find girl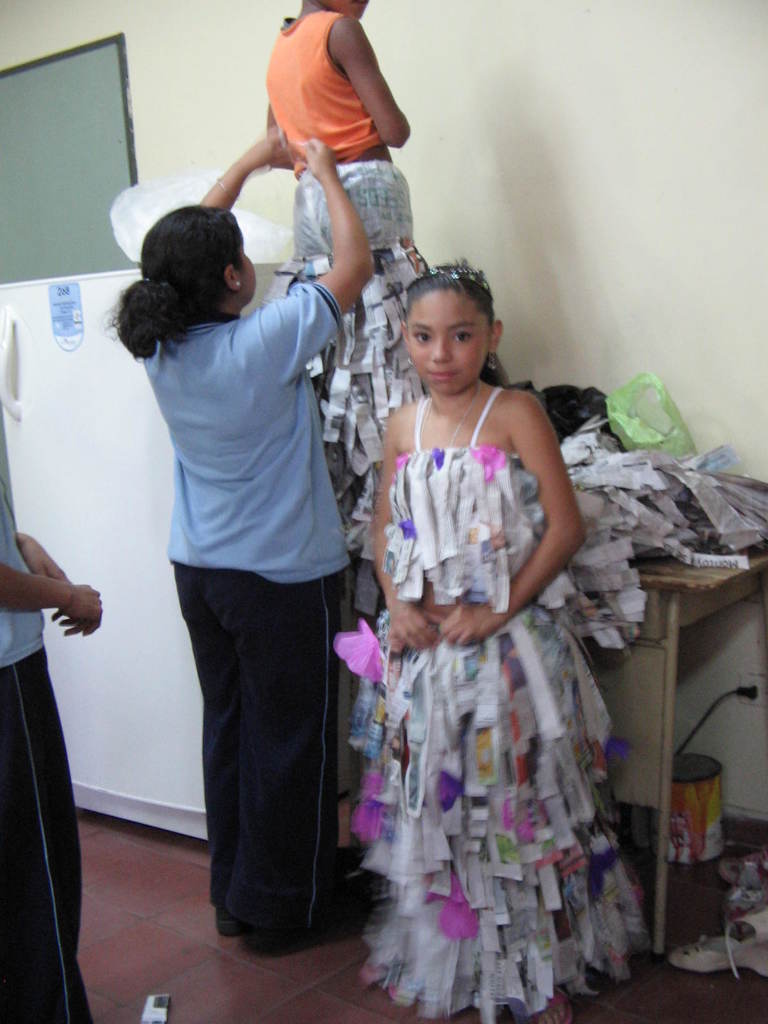
Rect(359, 254, 648, 1023)
